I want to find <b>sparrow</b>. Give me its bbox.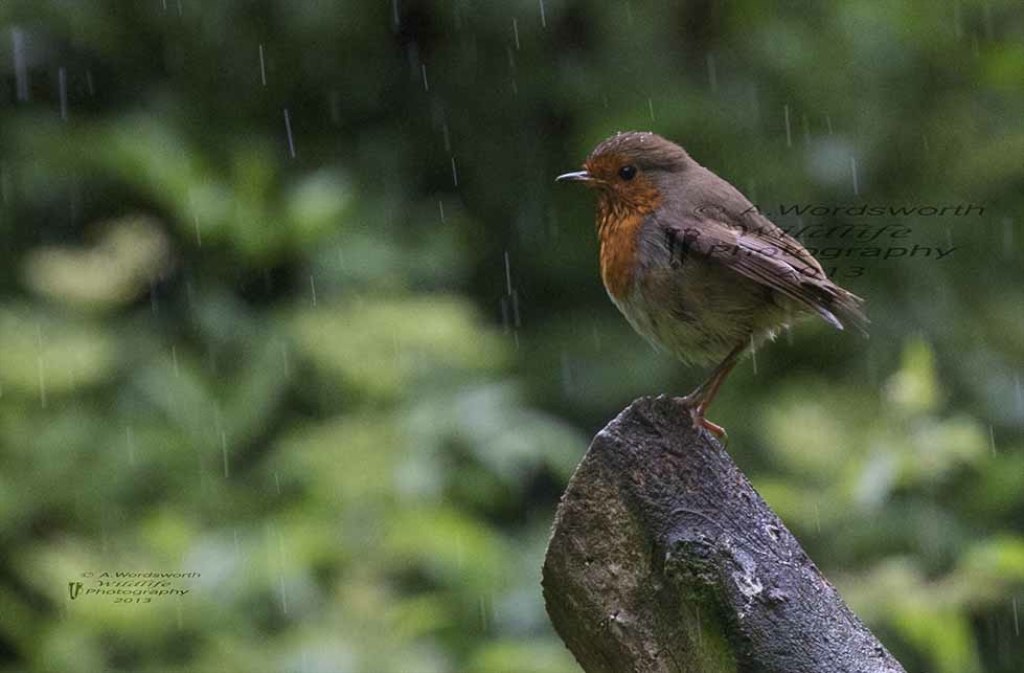
box(555, 130, 873, 442).
